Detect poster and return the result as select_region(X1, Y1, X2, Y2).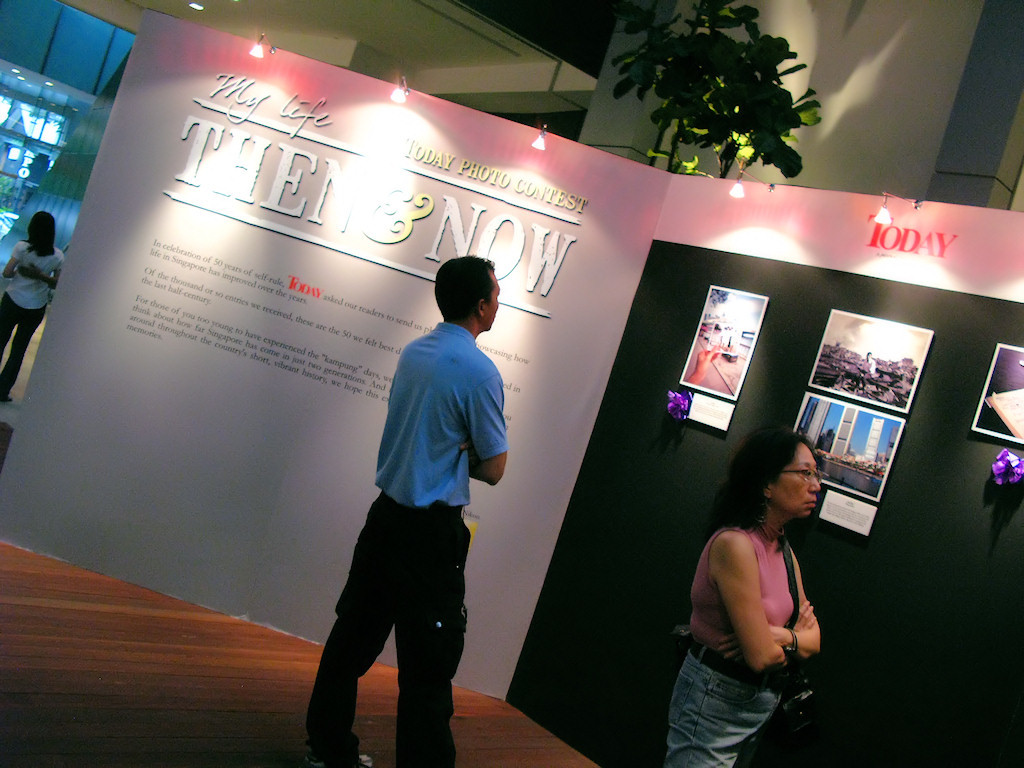
select_region(973, 341, 1023, 442).
